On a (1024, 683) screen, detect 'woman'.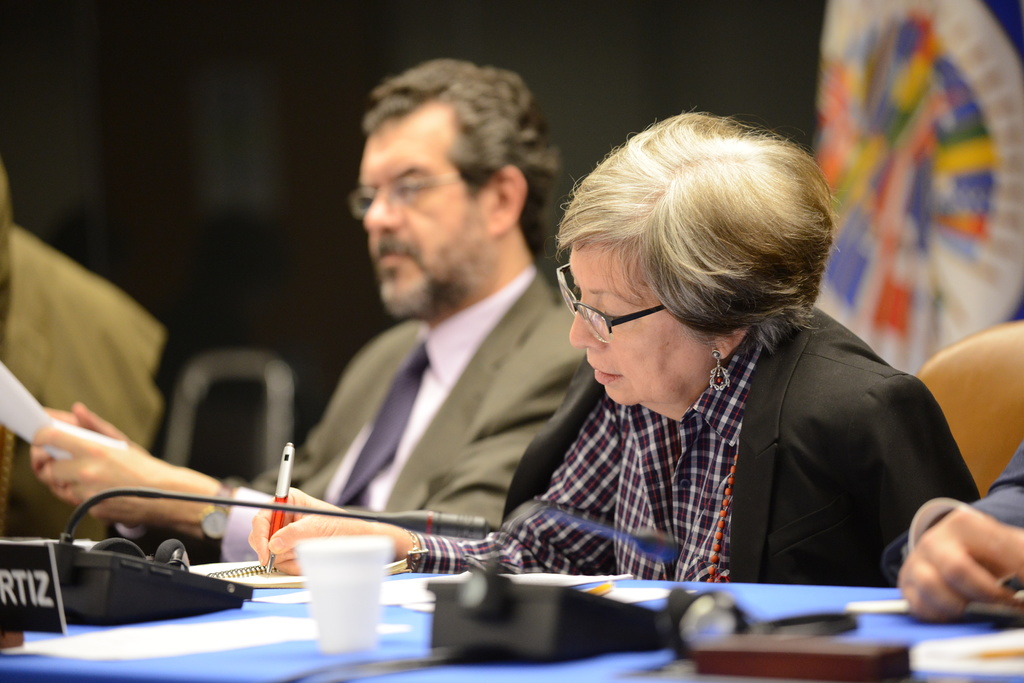
<bbox>230, 90, 1014, 616</bbox>.
